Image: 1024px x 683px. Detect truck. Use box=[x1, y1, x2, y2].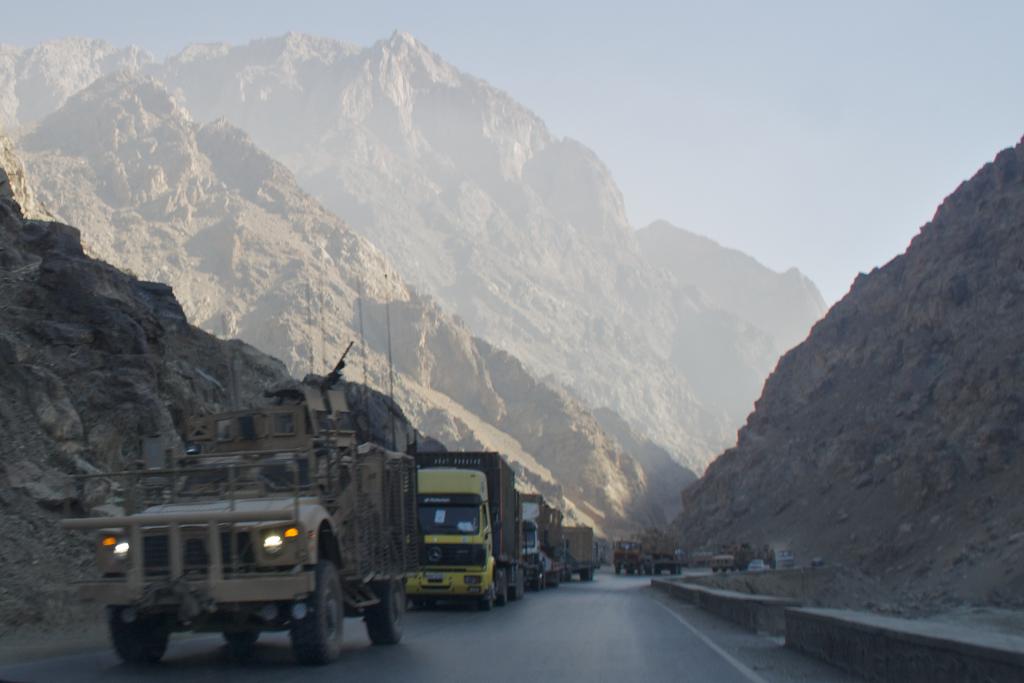
box=[396, 448, 527, 616].
